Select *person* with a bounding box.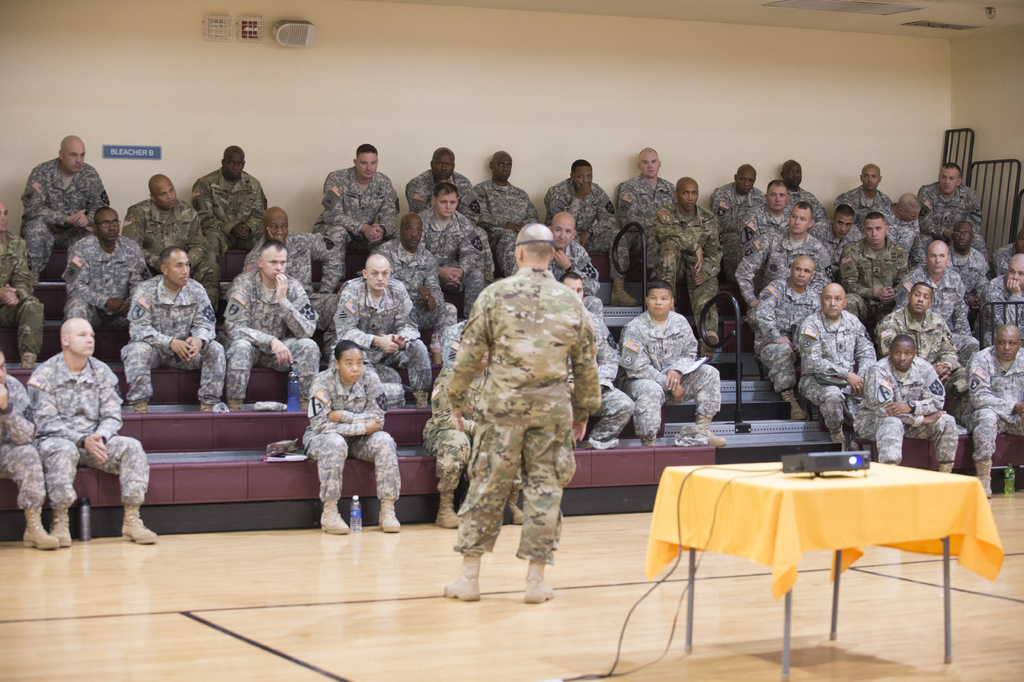
(948,216,996,305).
